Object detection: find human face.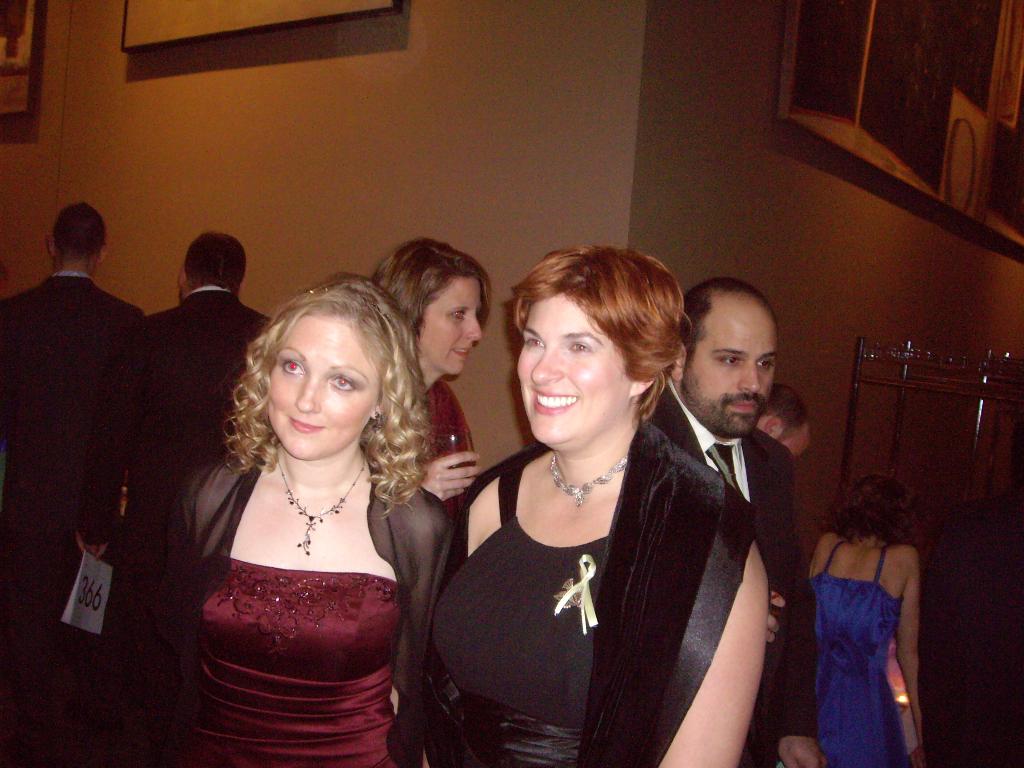
(520,292,632,447).
